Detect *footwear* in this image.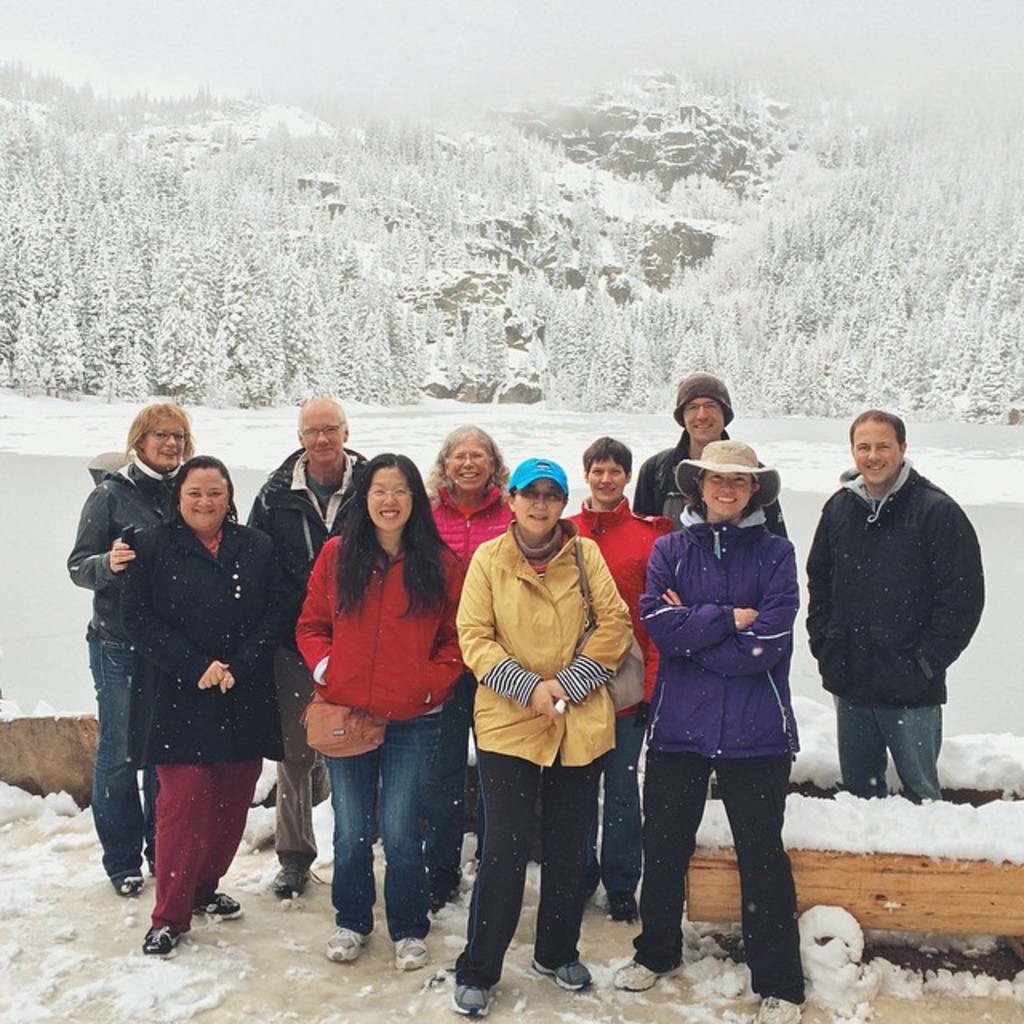
Detection: [763,994,811,1022].
